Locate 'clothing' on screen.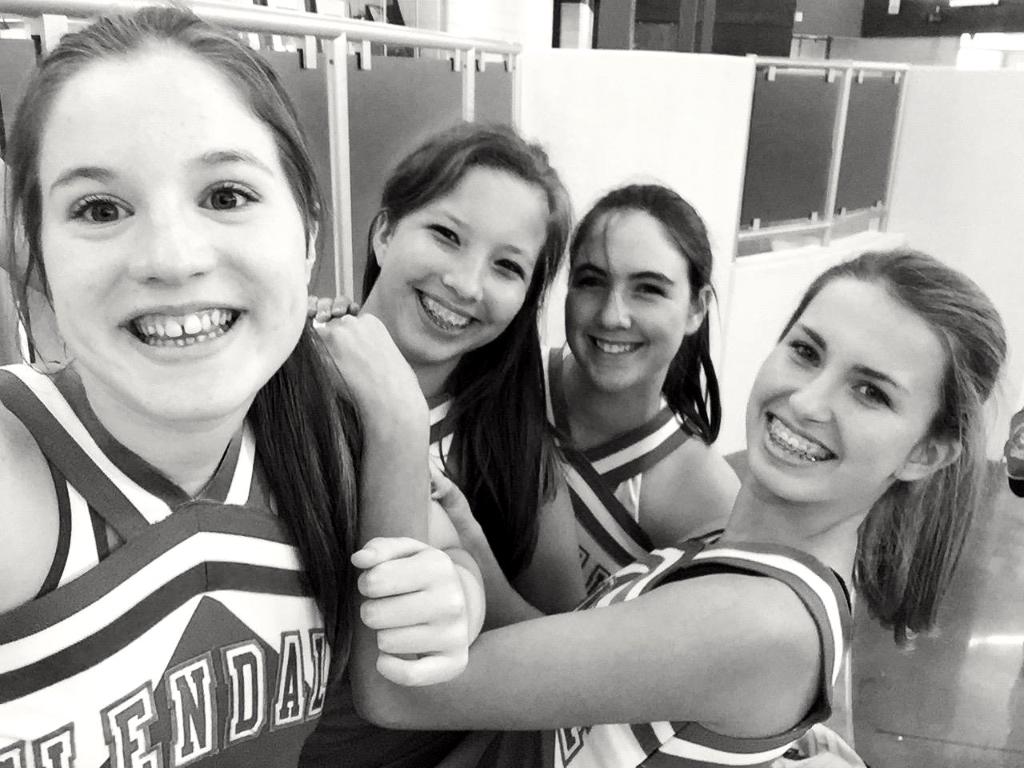
On screen at [0,355,332,767].
